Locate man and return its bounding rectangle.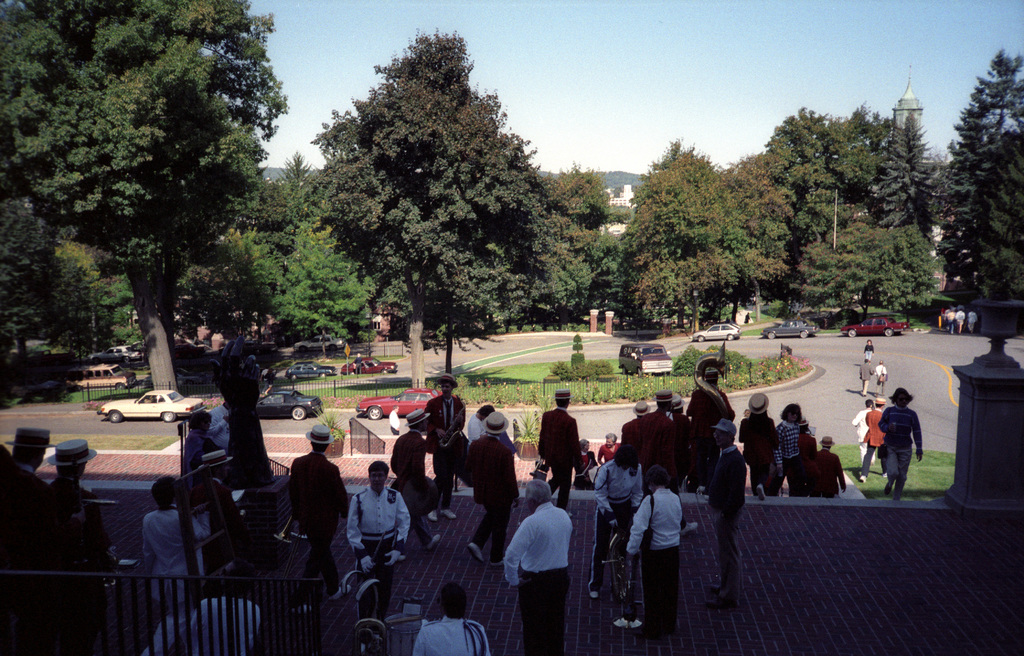
l=967, t=308, r=977, b=332.
